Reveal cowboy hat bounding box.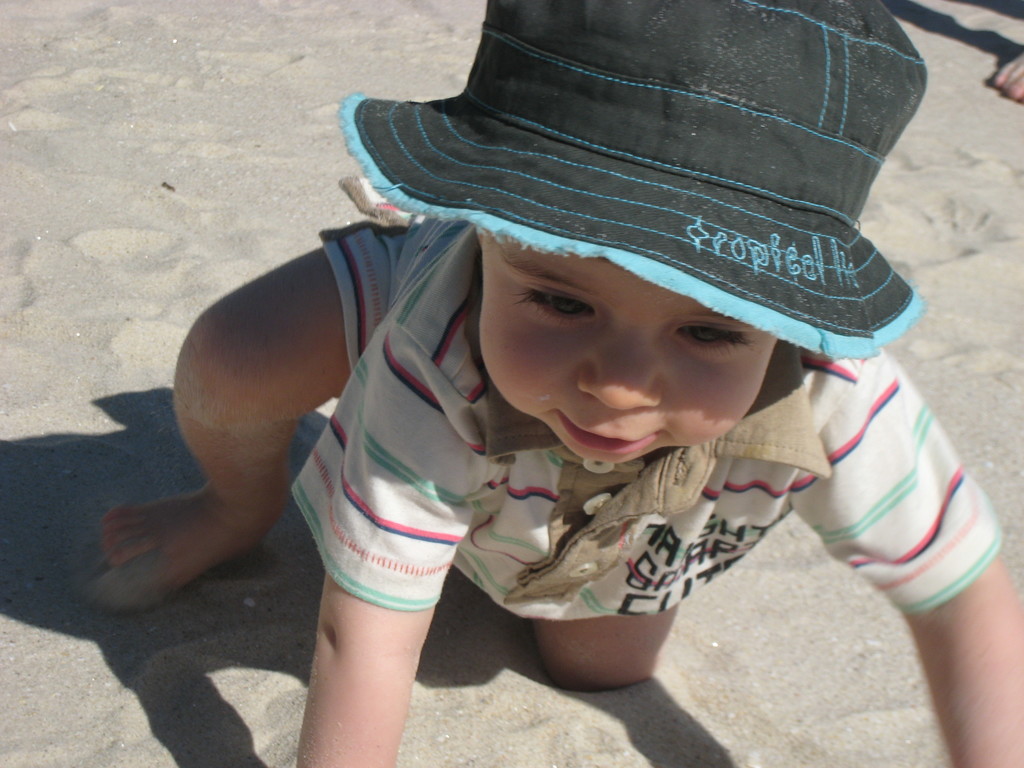
Revealed: select_region(311, 0, 934, 376).
